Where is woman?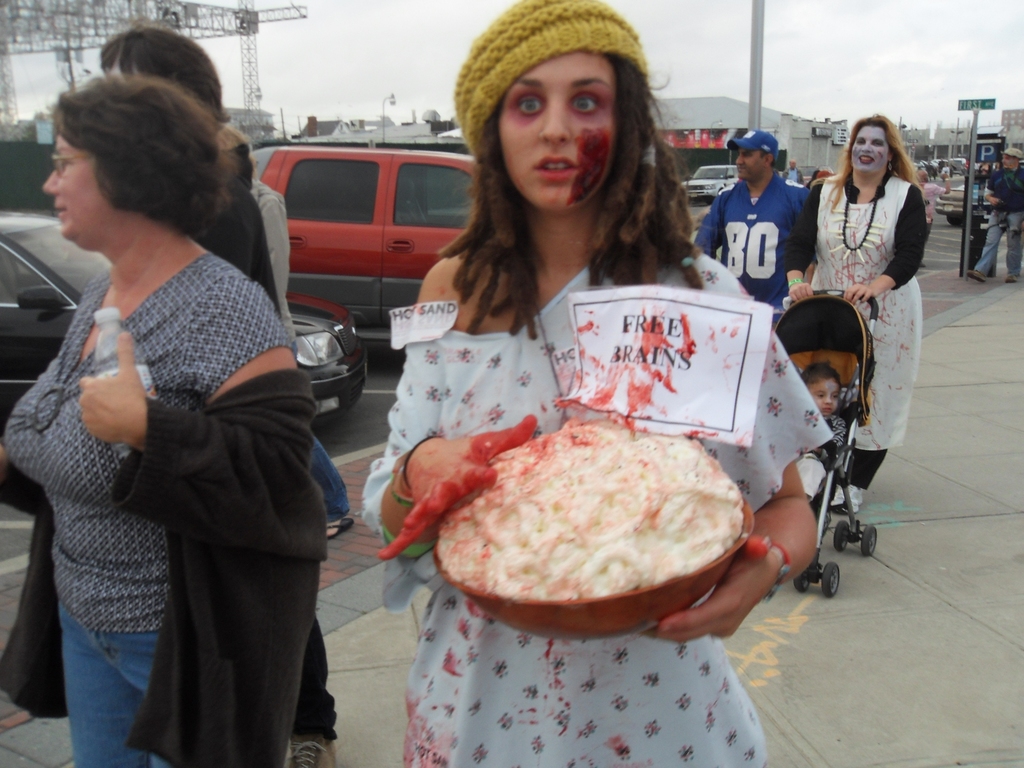
box(356, 0, 841, 767).
